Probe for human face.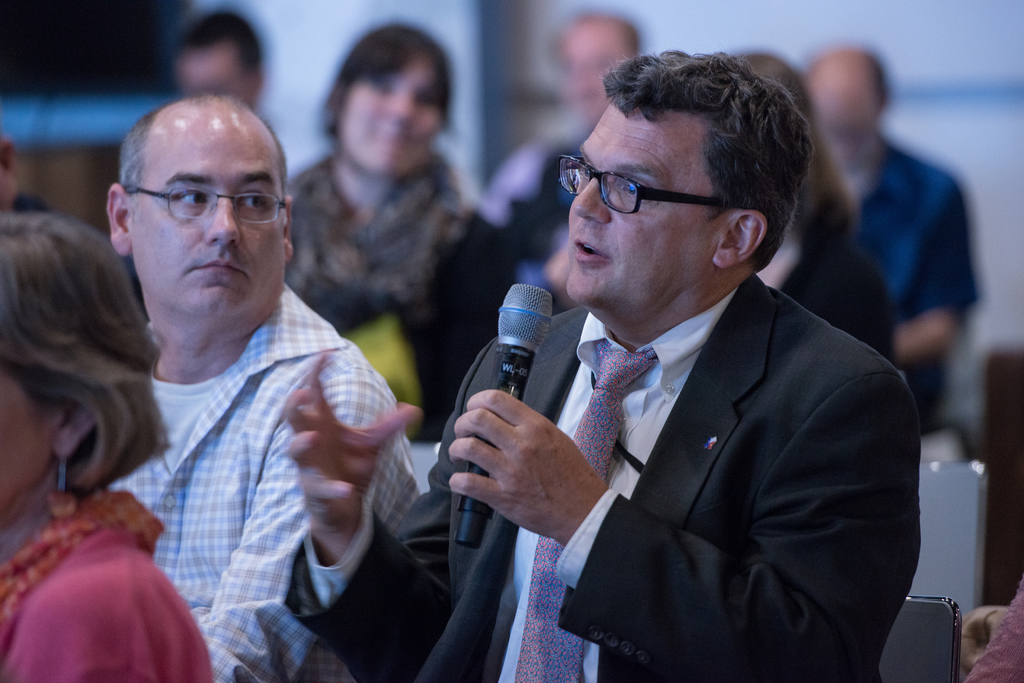
Probe result: [x1=813, y1=97, x2=876, y2=172].
